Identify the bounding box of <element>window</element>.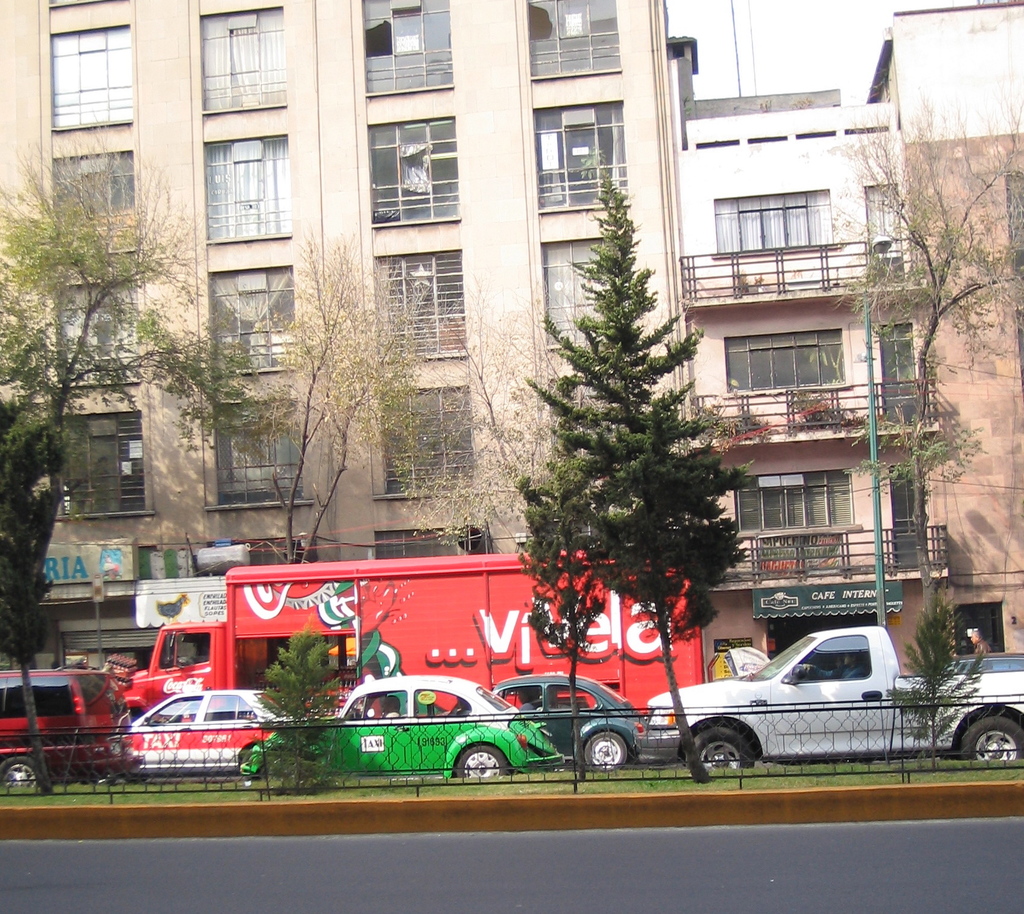
x1=712, y1=189, x2=834, y2=253.
